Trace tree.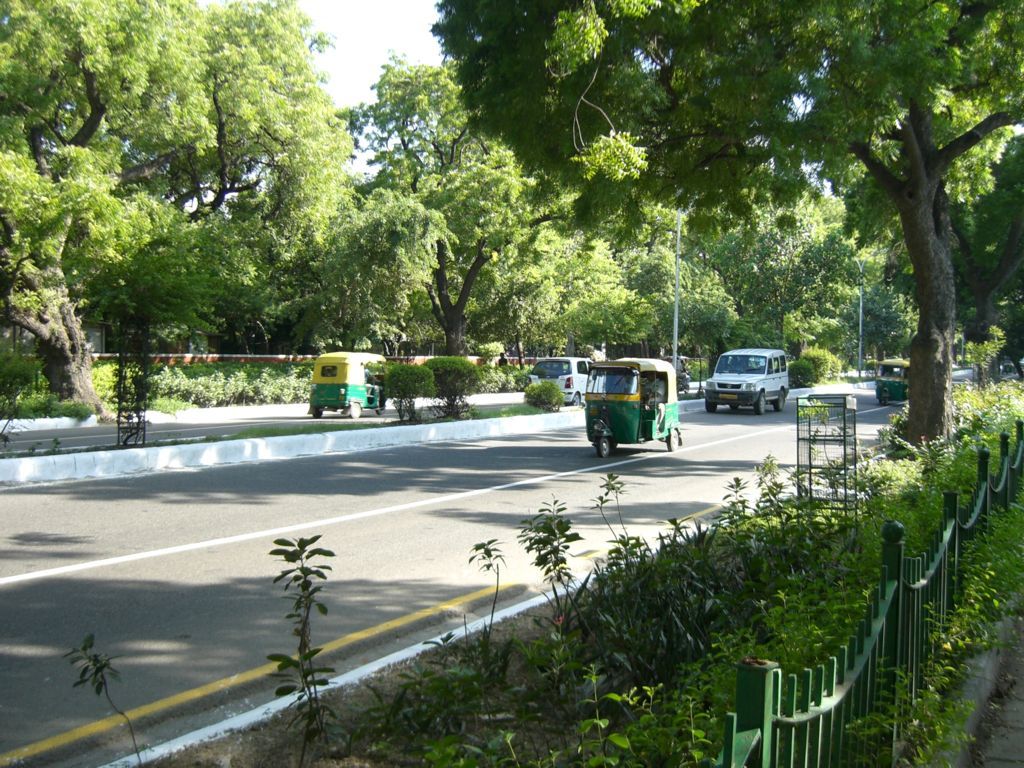
Traced to [98, 218, 228, 365].
